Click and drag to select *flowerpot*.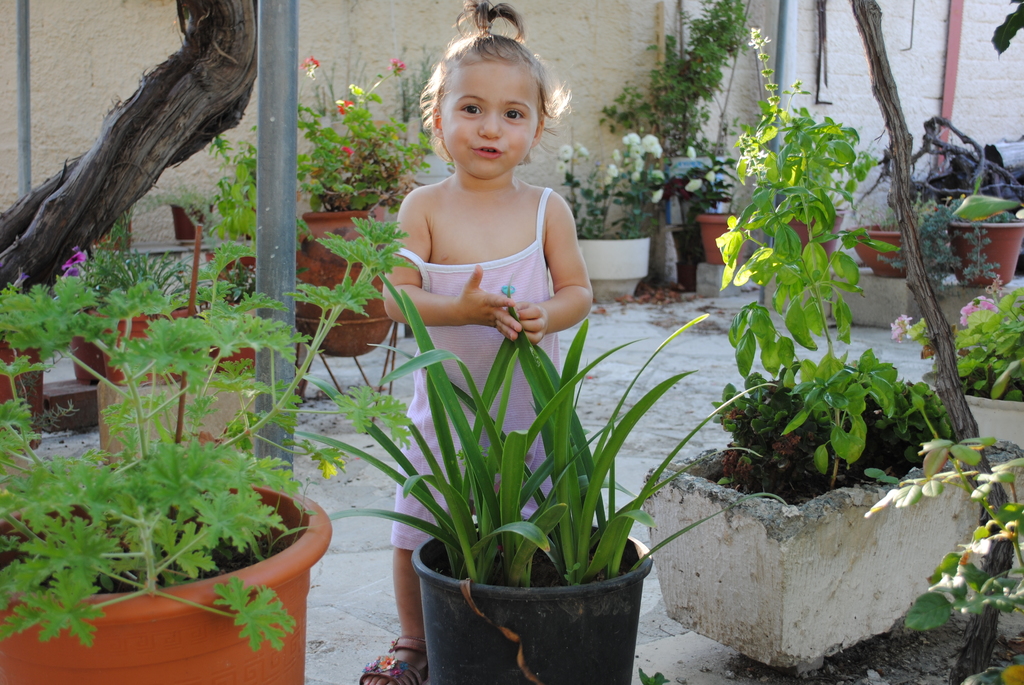
Selection: [left=291, top=210, right=399, bottom=358].
